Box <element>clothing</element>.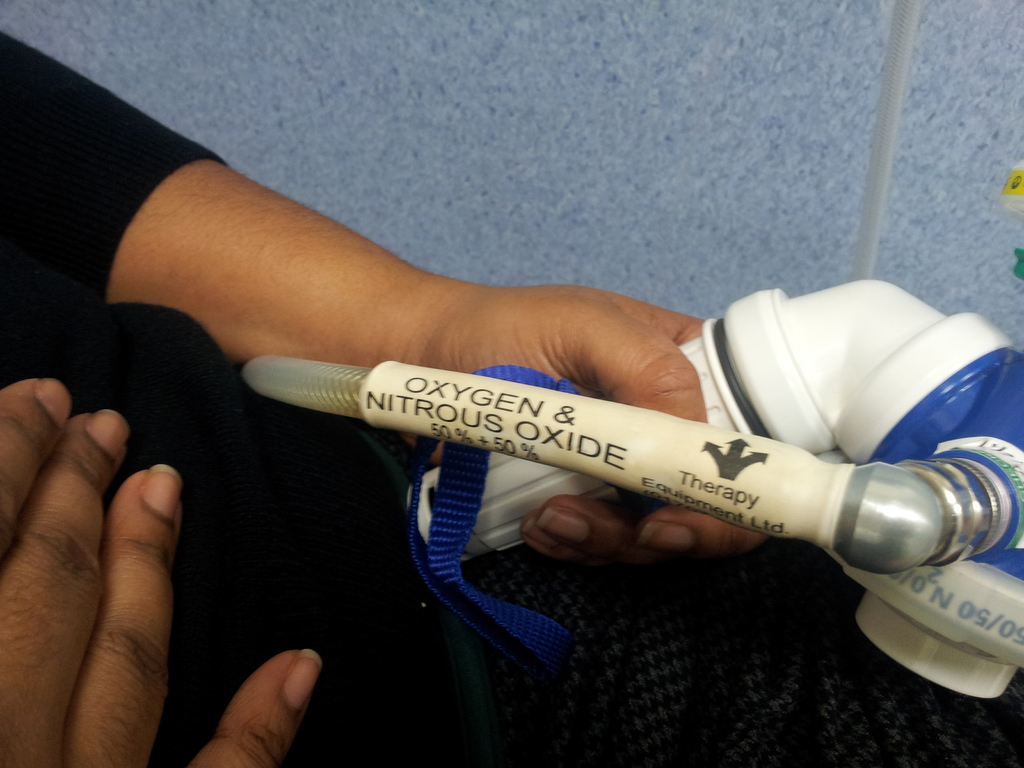
(x1=0, y1=41, x2=610, y2=767).
